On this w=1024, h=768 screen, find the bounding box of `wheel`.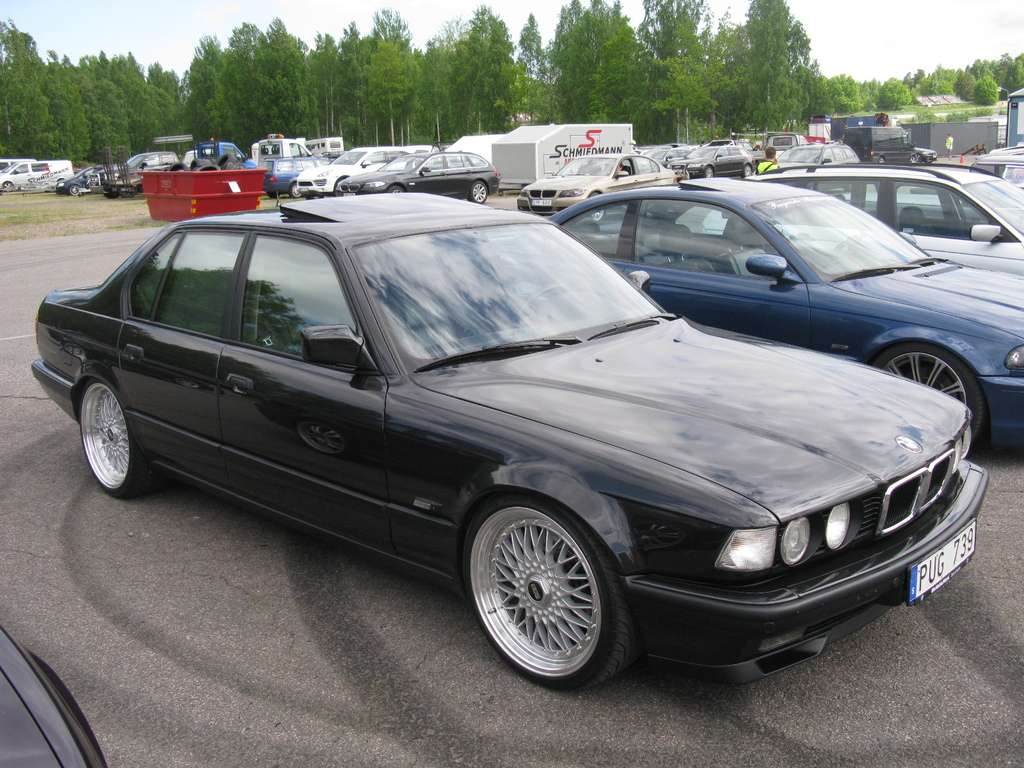
Bounding box: 288, 182, 301, 198.
